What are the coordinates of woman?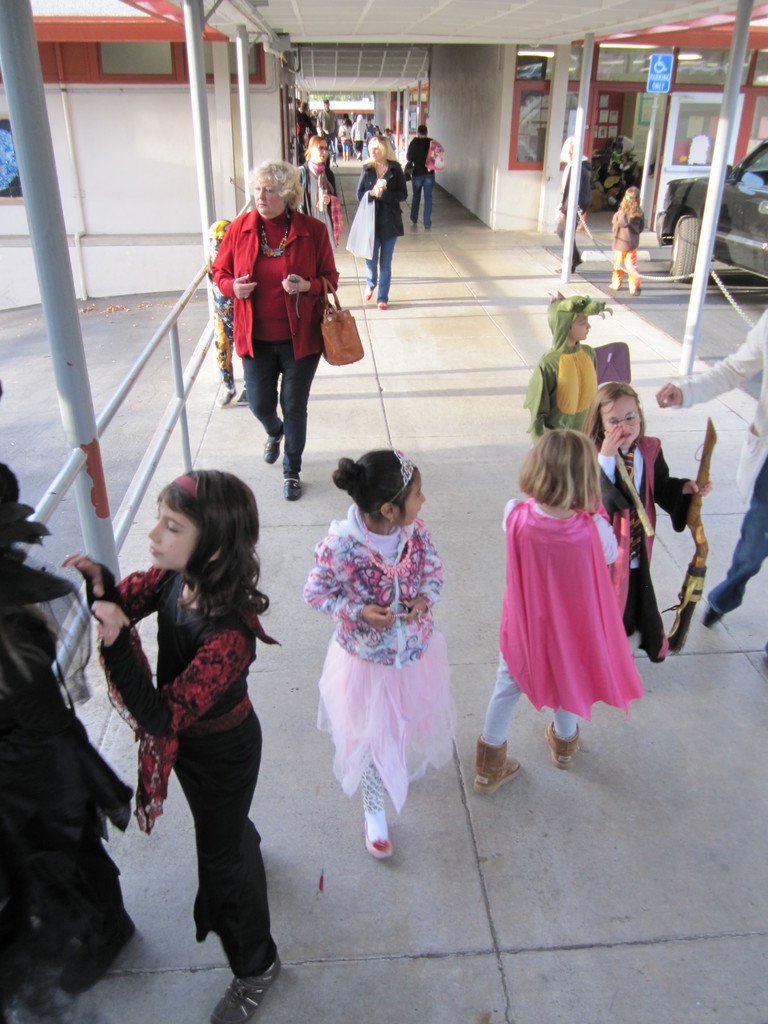
left=205, top=153, right=339, bottom=498.
